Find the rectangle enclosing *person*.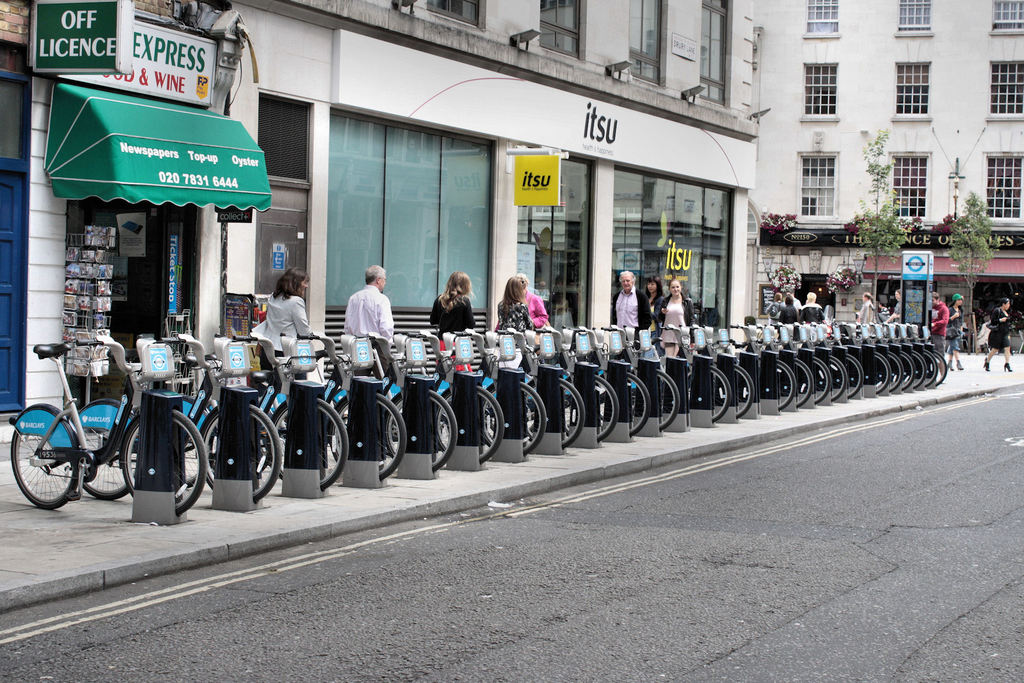
Rect(930, 291, 945, 384).
